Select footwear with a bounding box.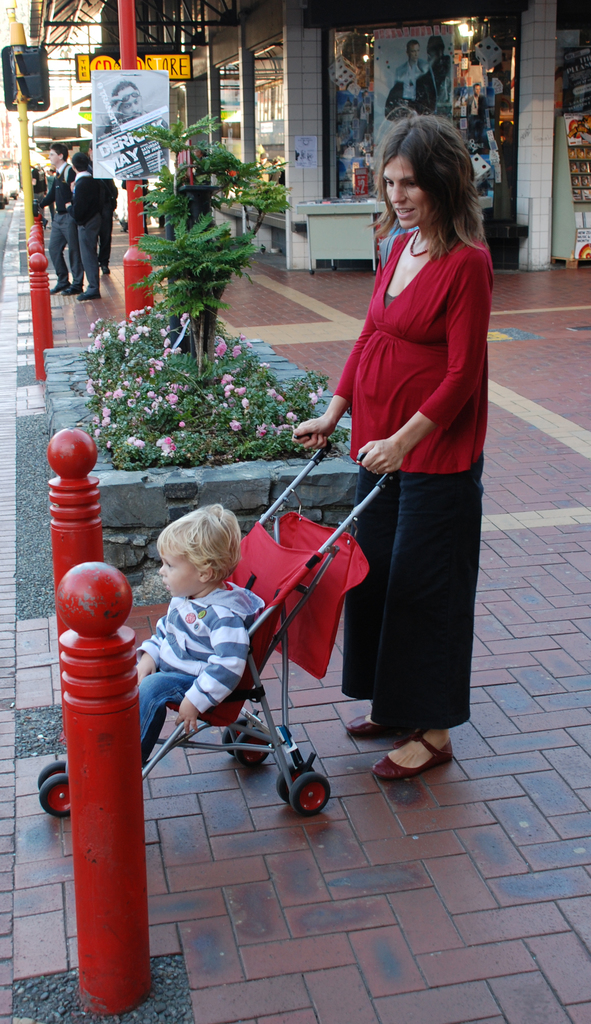
region(375, 738, 444, 792).
